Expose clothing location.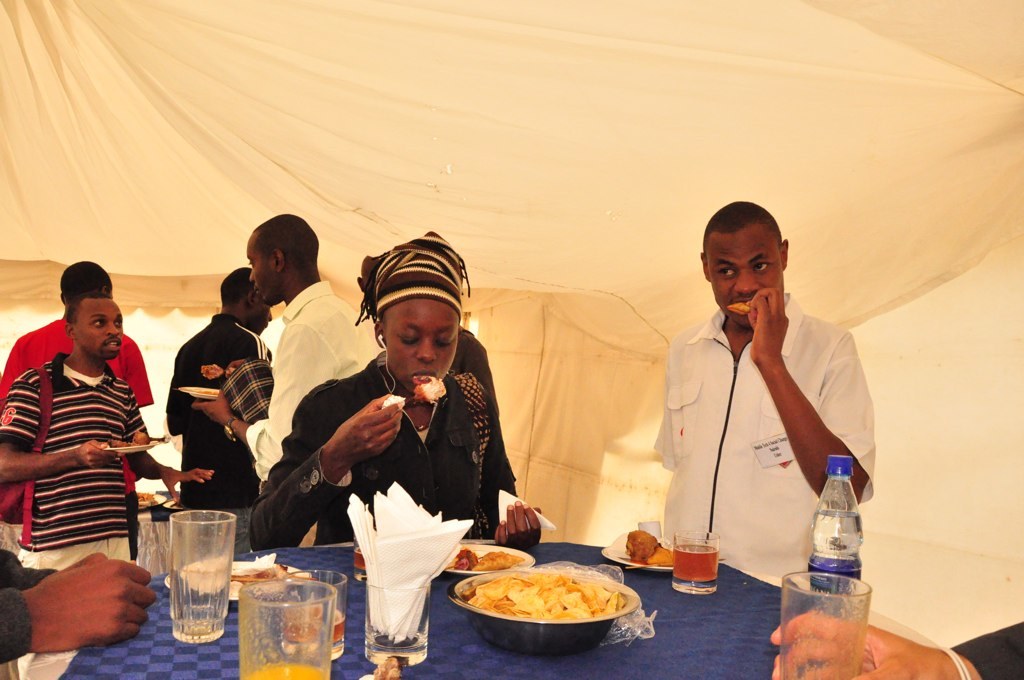
Exposed at <box>0,546,54,674</box>.
